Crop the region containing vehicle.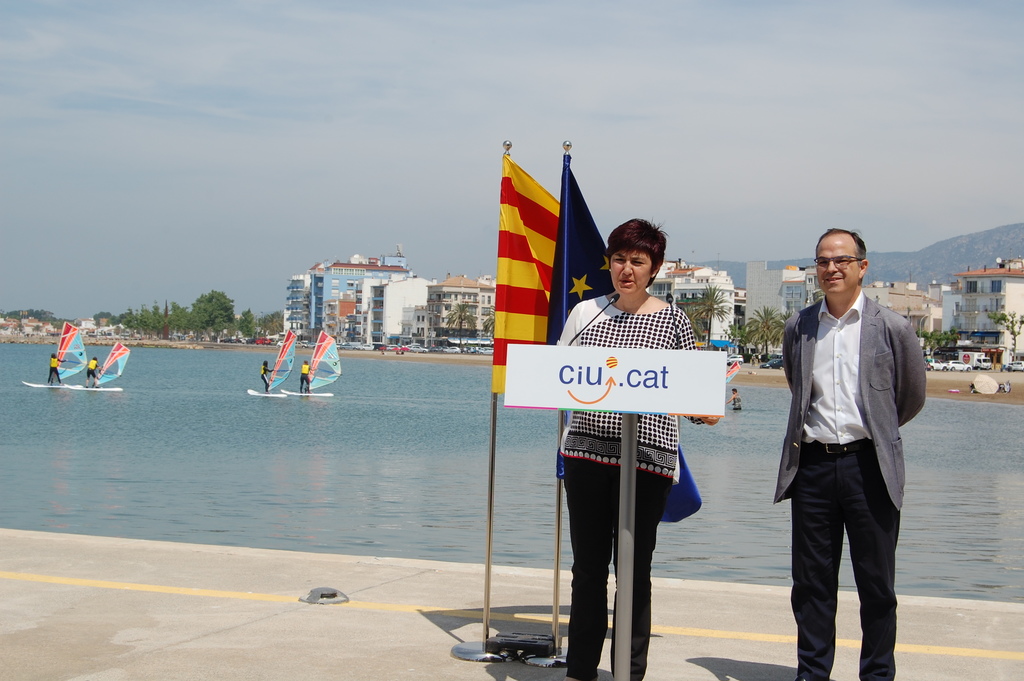
Crop region: box=[924, 357, 950, 373].
